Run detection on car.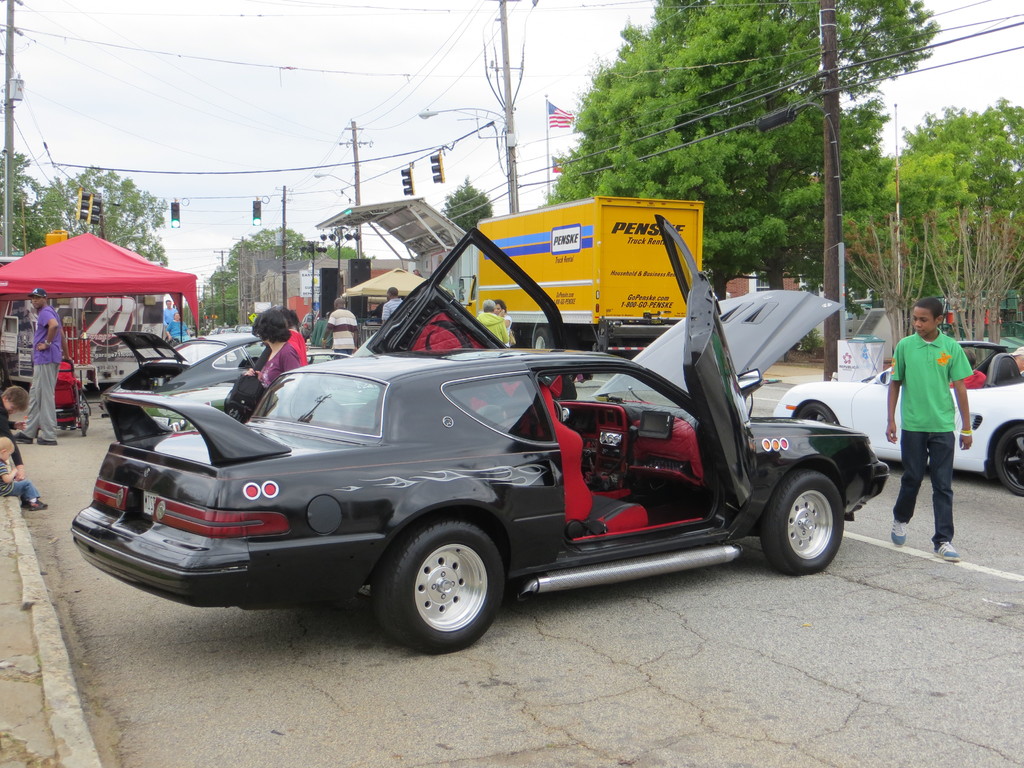
Result: bbox(68, 212, 900, 654).
